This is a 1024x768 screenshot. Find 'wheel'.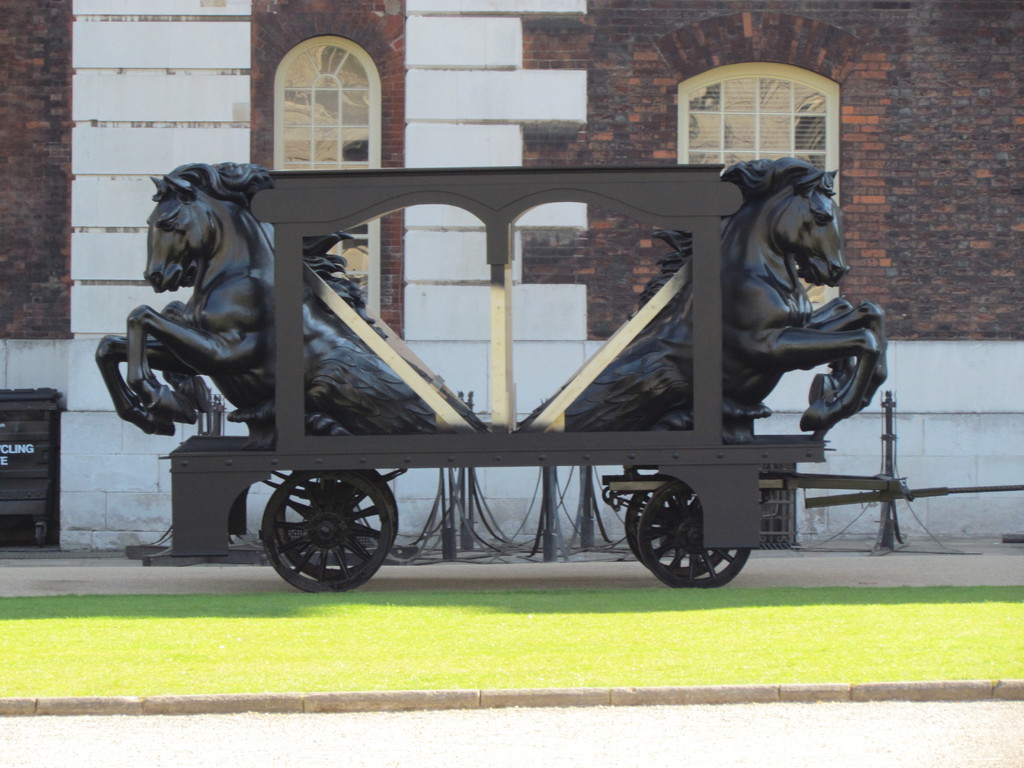
Bounding box: <box>279,470,398,579</box>.
